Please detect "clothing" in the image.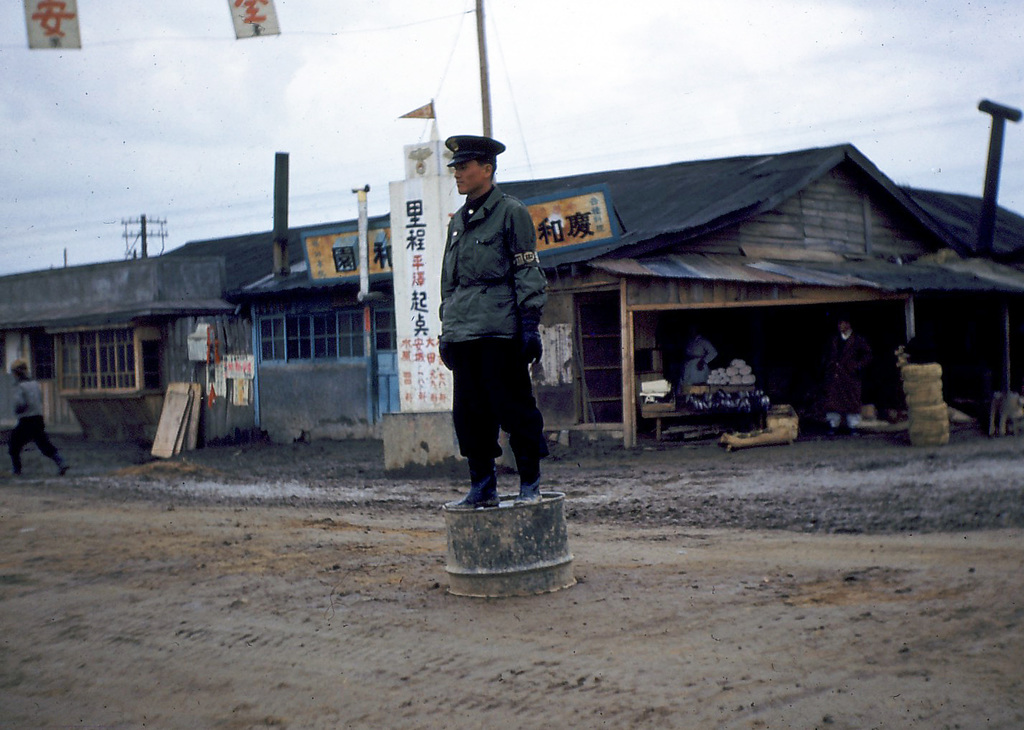
box=[676, 338, 714, 380].
